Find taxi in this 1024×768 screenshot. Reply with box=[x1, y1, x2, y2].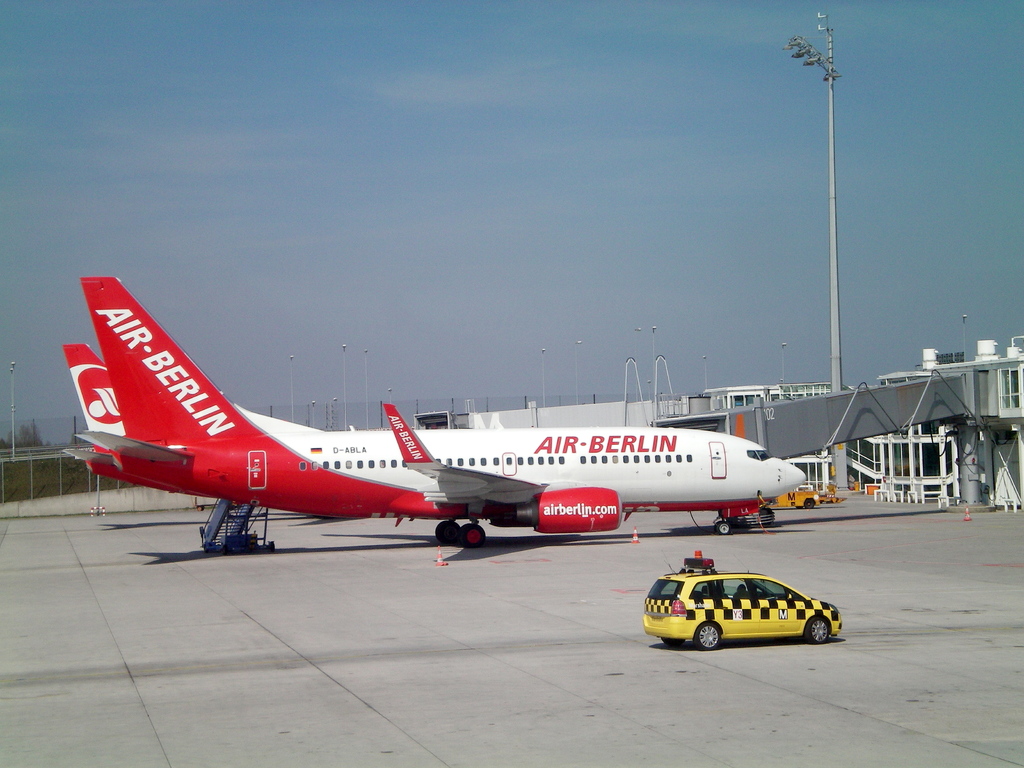
box=[634, 558, 843, 653].
